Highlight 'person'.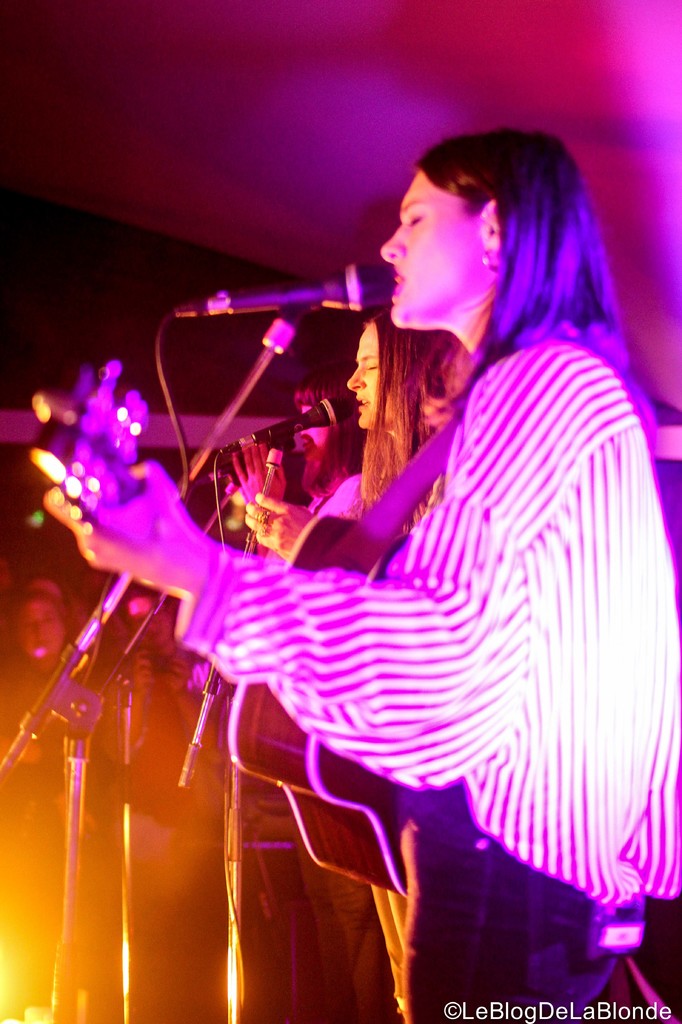
Highlighted region: Rect(39, 120, 681, 1023).
